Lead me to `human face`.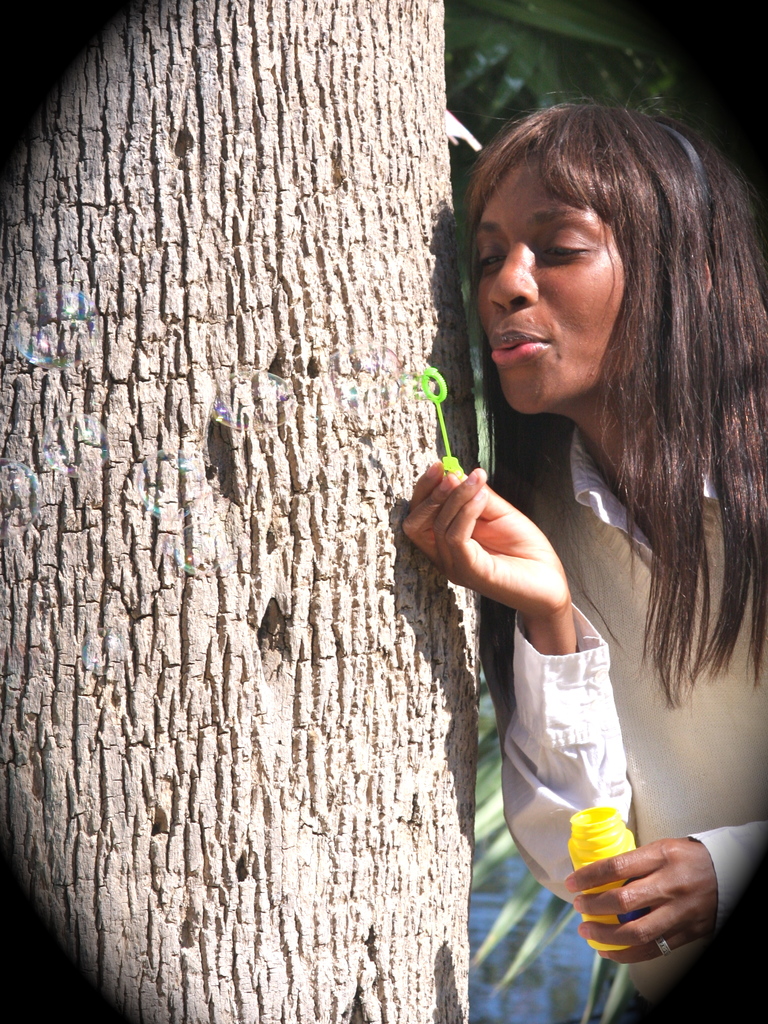
Lead to (470, 152, 634, 415).
